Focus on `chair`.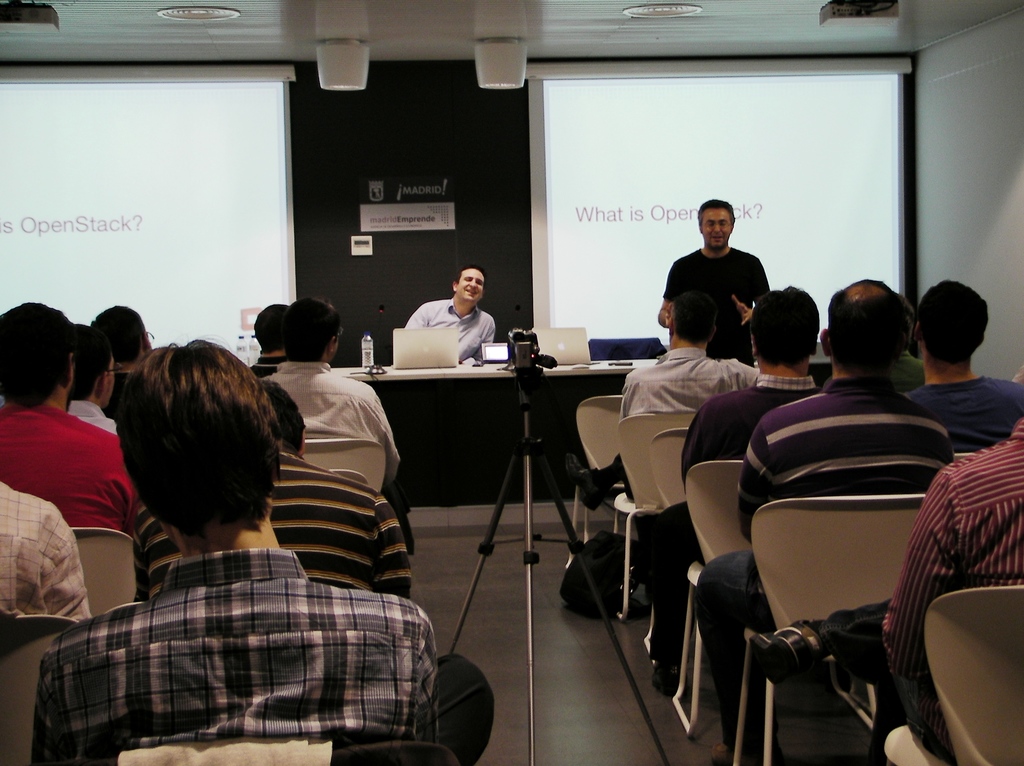
Focused at (83,747,464,765).
